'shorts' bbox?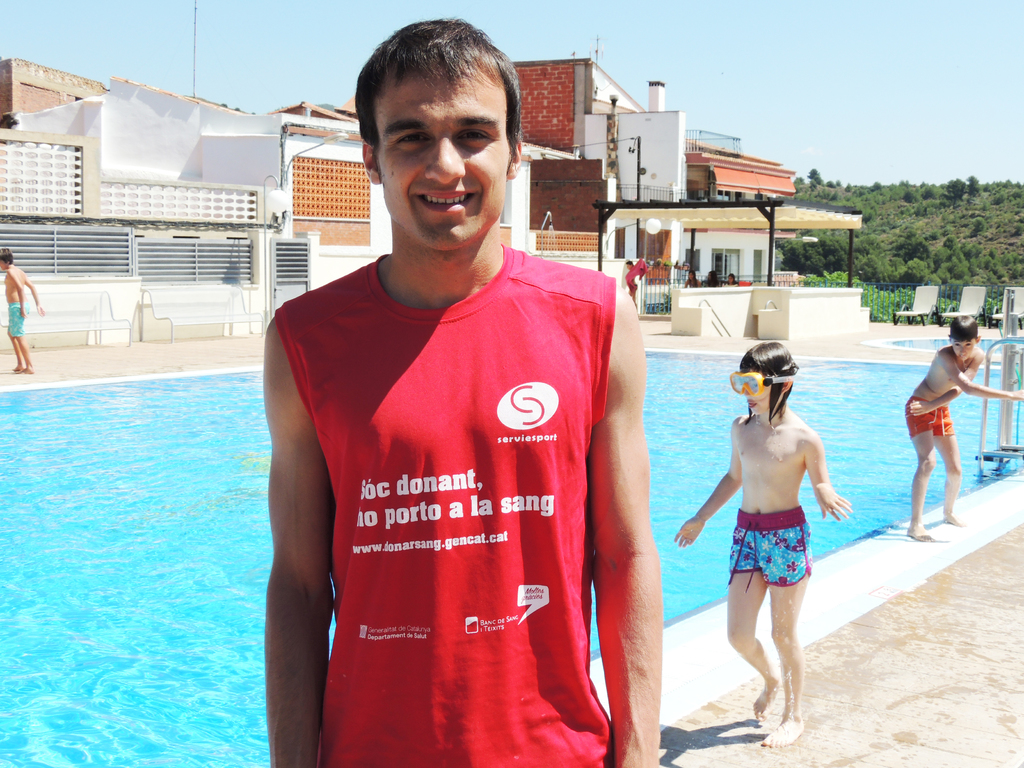
[left=904, top=396, right=956, bottom=435]
